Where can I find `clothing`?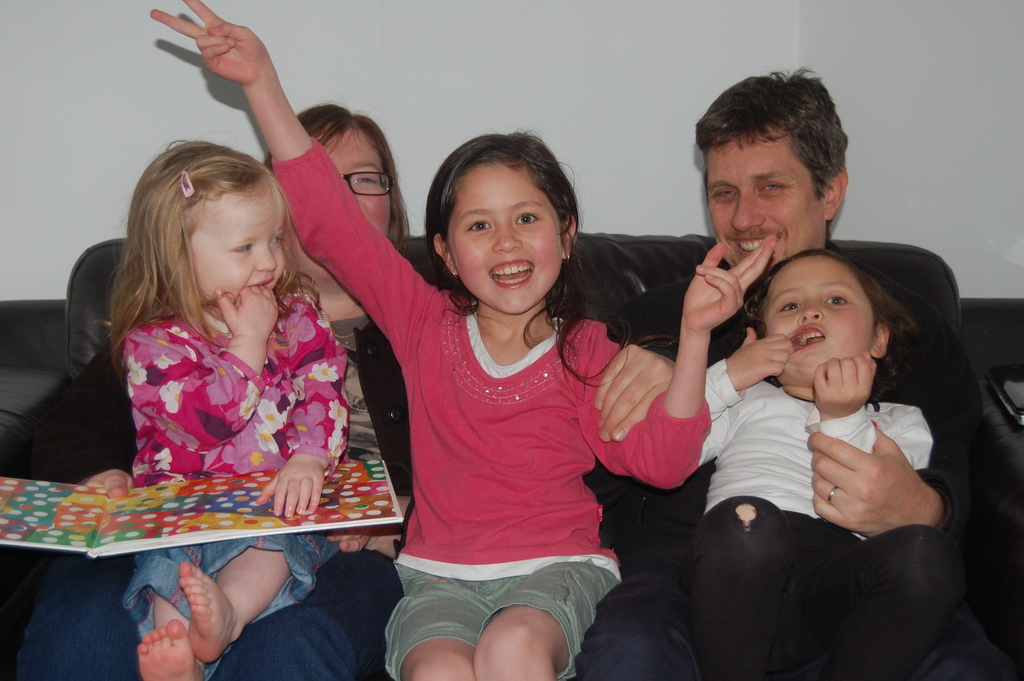
You can find it at pyautogui.locateOnScreen(582, 242, 1023, 680).
